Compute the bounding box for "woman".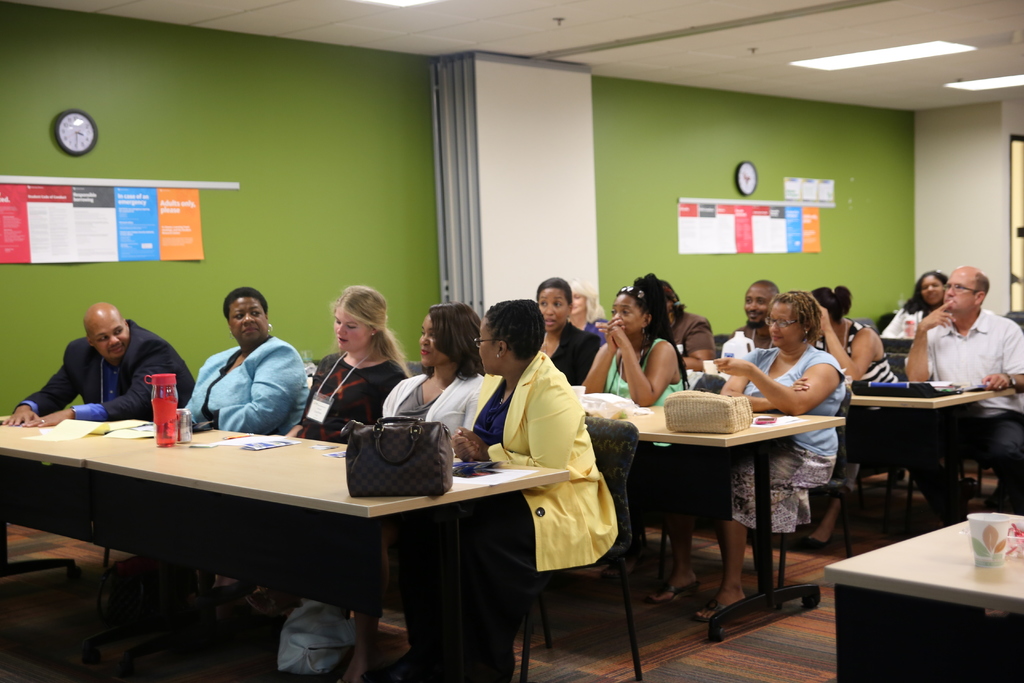
BBox(650, 291, 841, 617).
